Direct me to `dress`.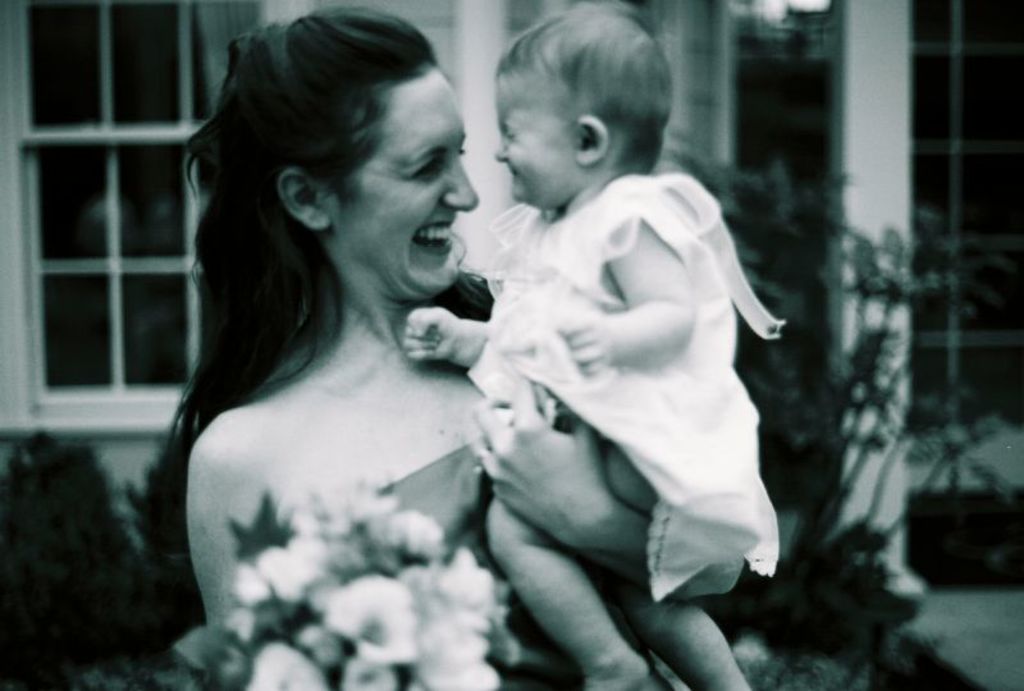
Direction: left=463, top=168, right=786, bottom=607.
